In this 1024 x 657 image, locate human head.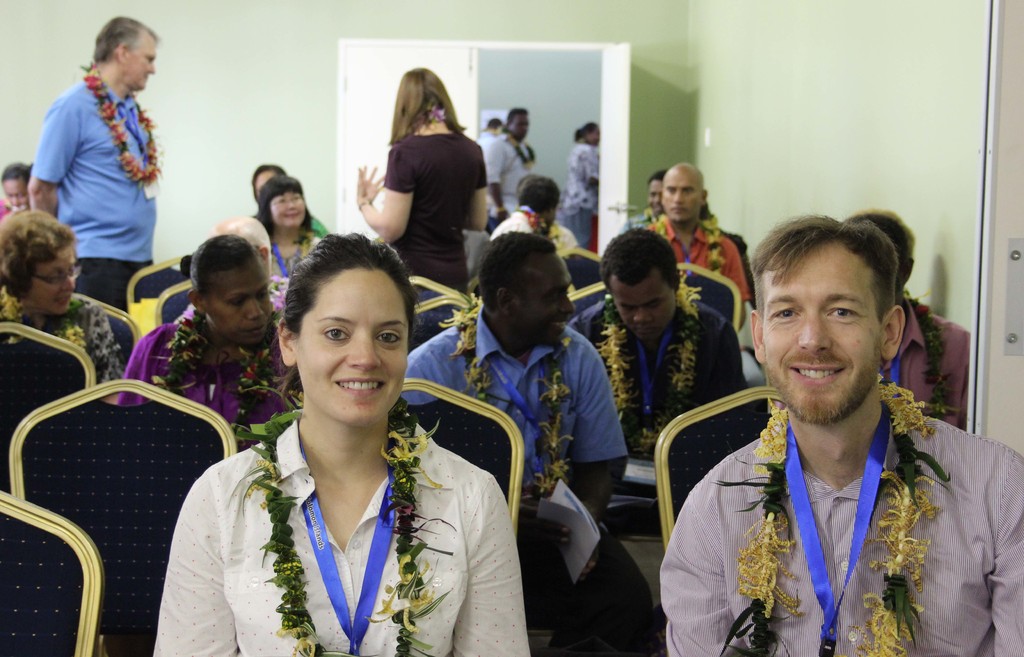
Bounding box: crop(660, 161, 706, 224).
